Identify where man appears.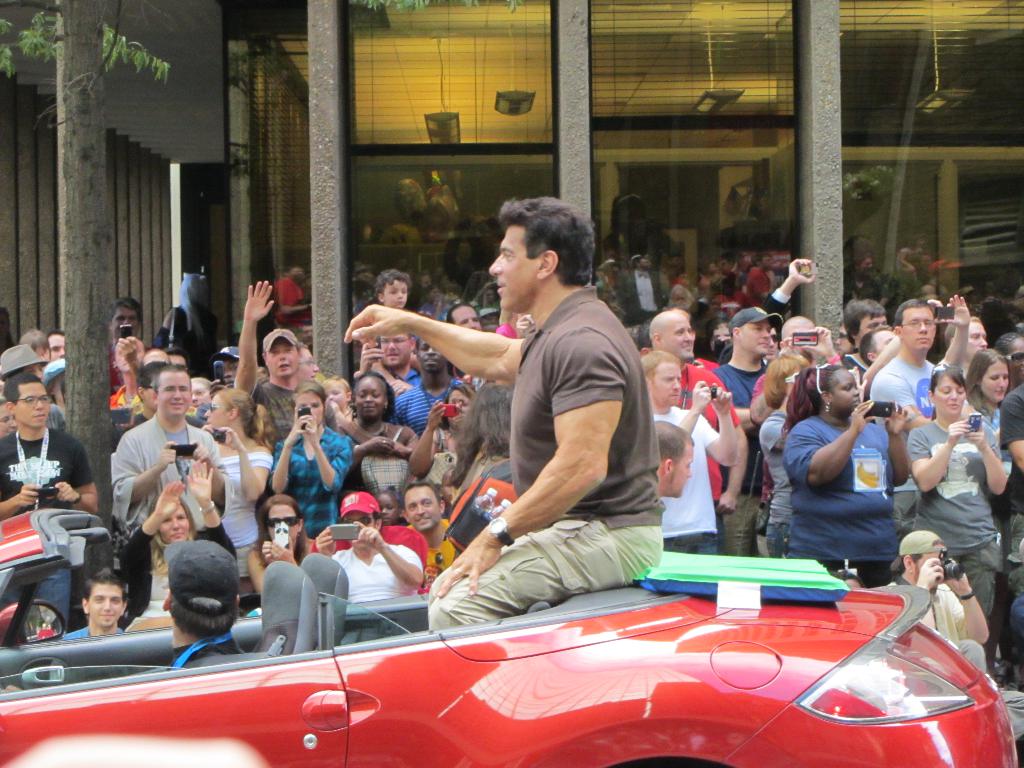
Appears at left=0, top=371, right=99, bottom=636.
